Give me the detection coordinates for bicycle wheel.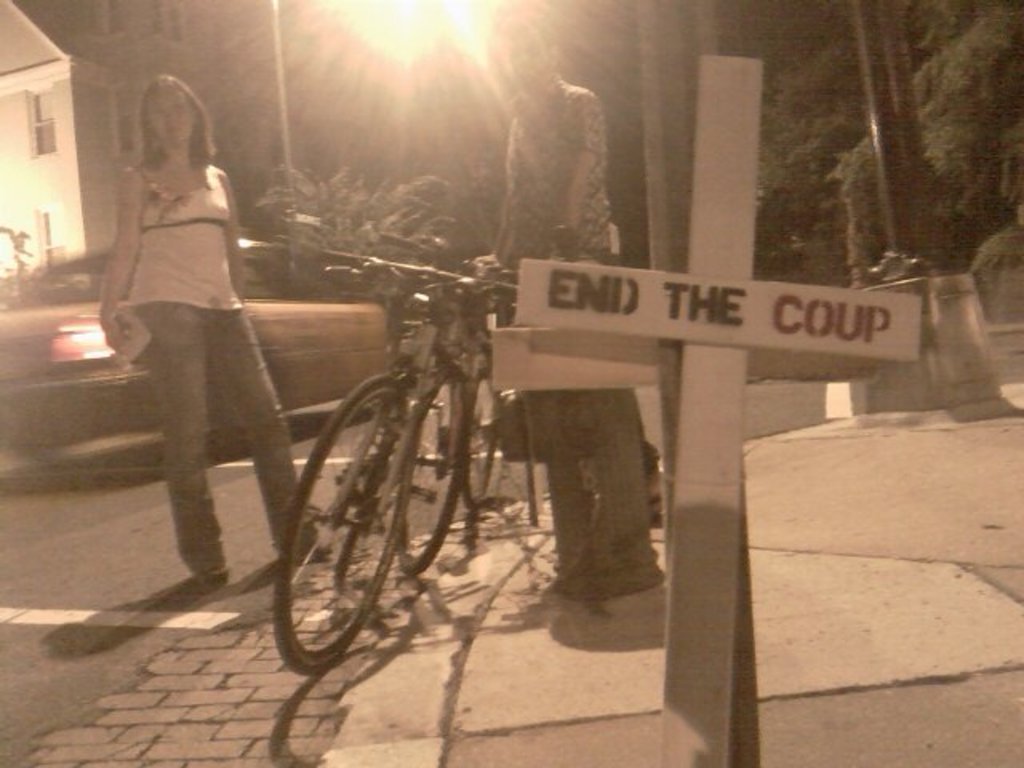
{"left": 395, "top": 370, "right": 467, "bottom": 579}.
